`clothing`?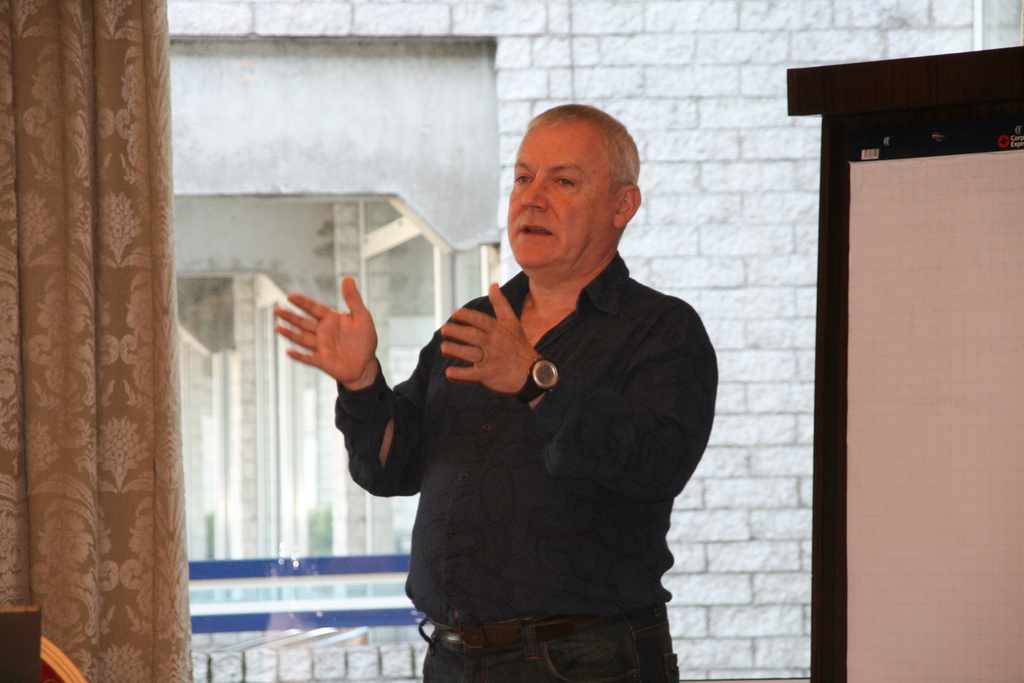
bbox(374, 210, 726, 659)
